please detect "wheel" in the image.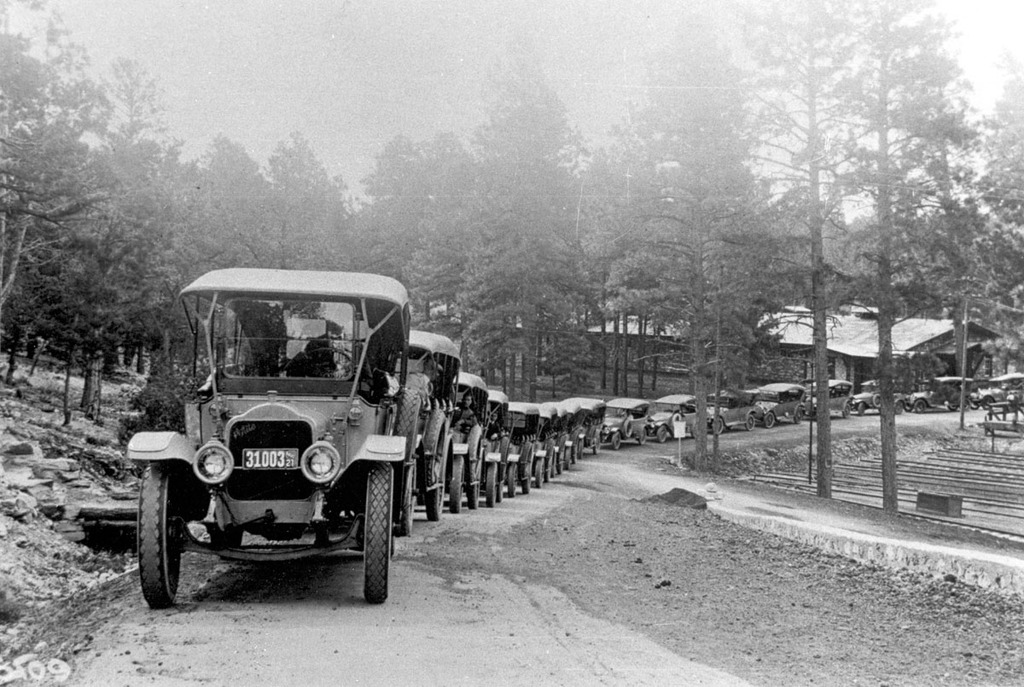
(x1=396, y1=391, x2=416, y2=463).
